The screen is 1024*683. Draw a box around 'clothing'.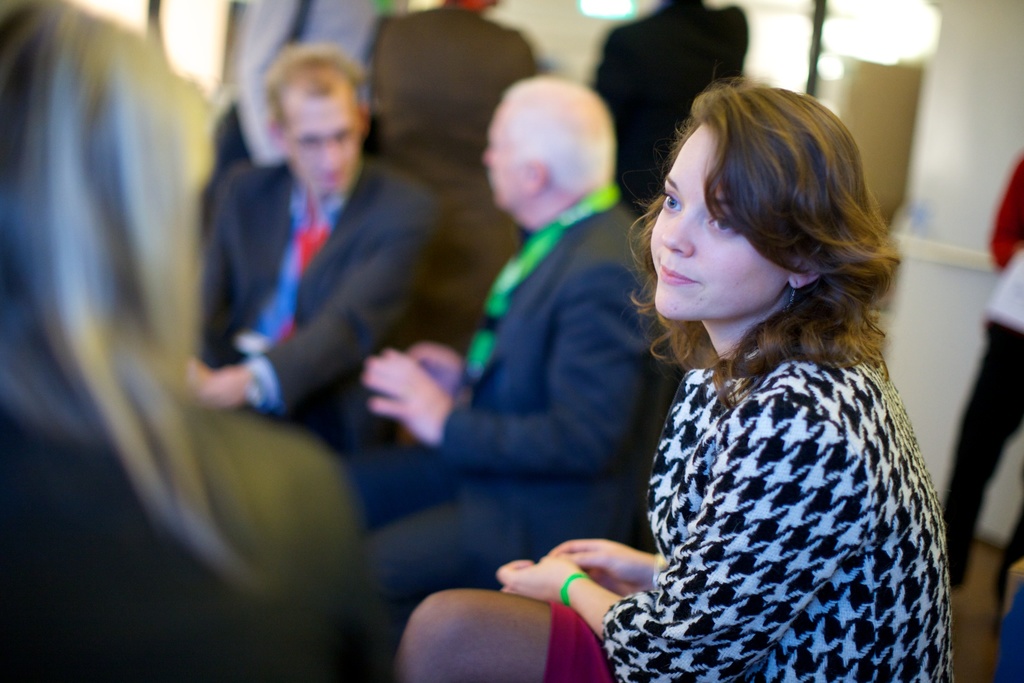
586, 0, 750, 224.
